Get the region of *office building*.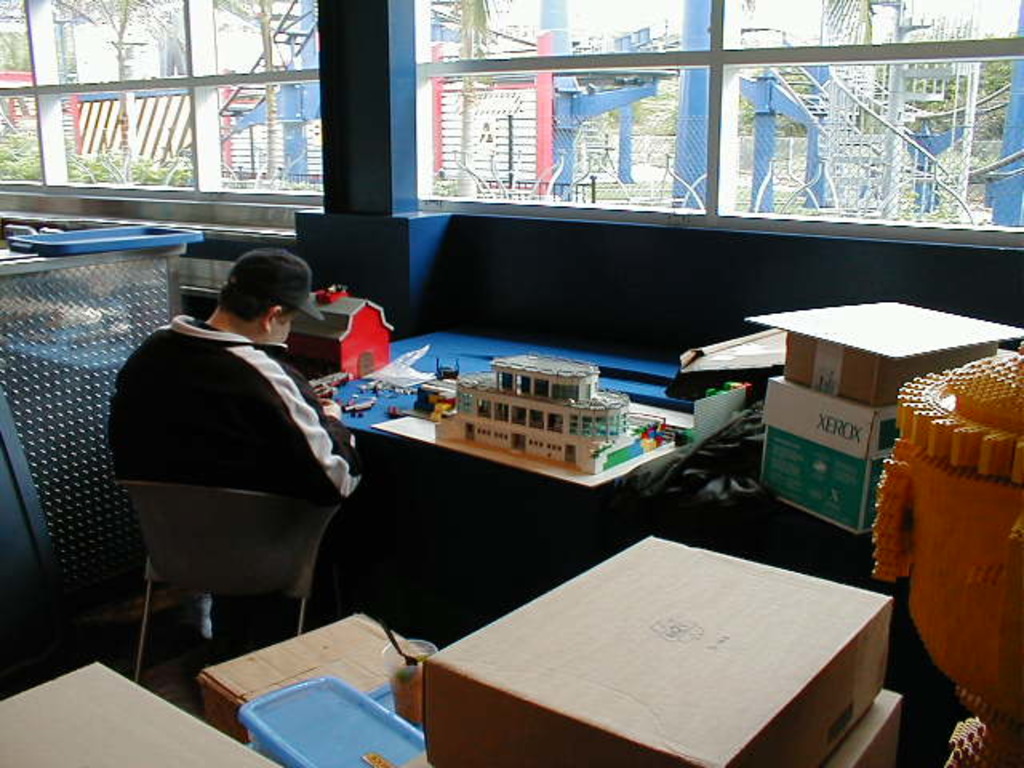
BBox(75, 8, 955, 752).
